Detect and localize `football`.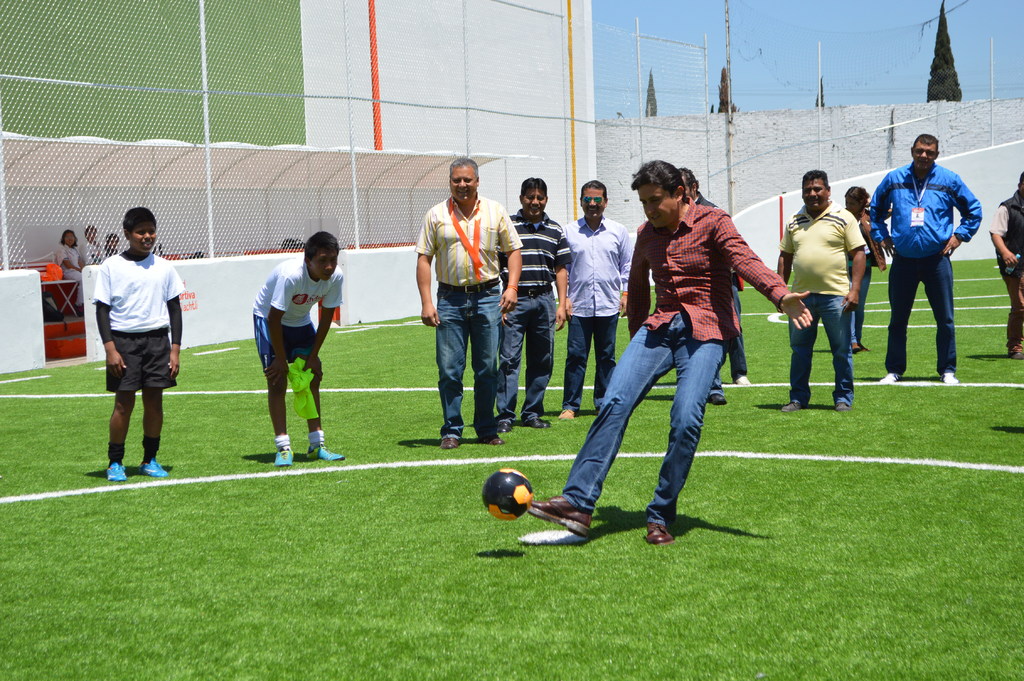
Localized at {"left": 484, "top": 465, "right": 533, "bottom": 521}.
